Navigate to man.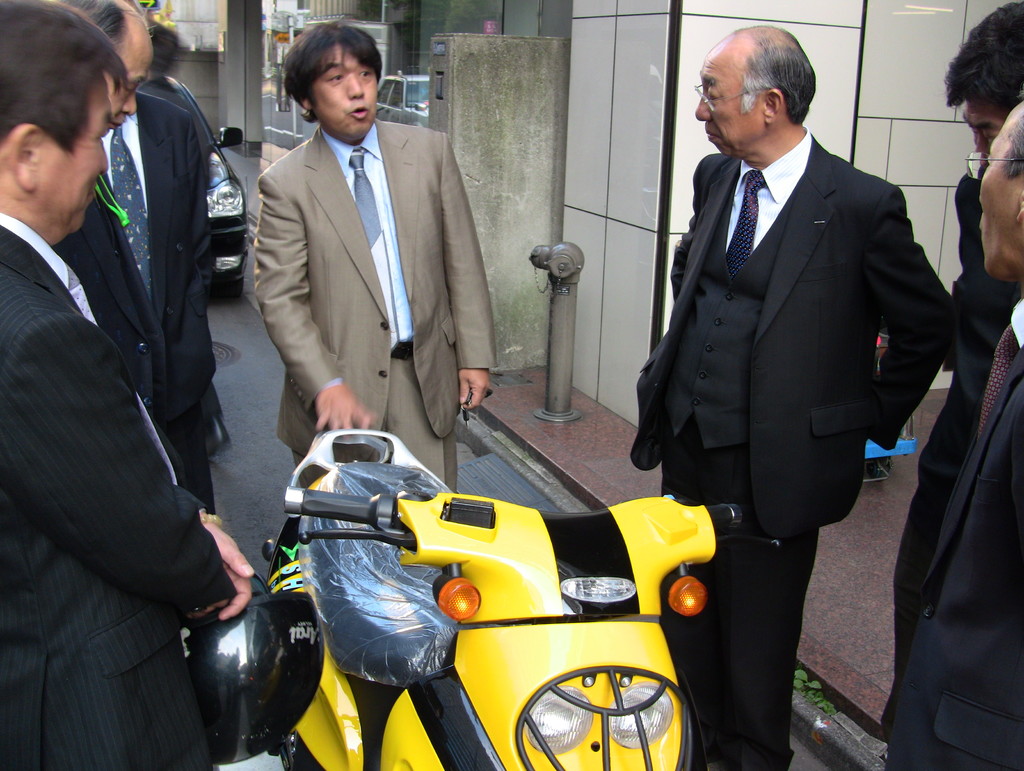
Navigation target: region(880, 101, 1023, 770).
